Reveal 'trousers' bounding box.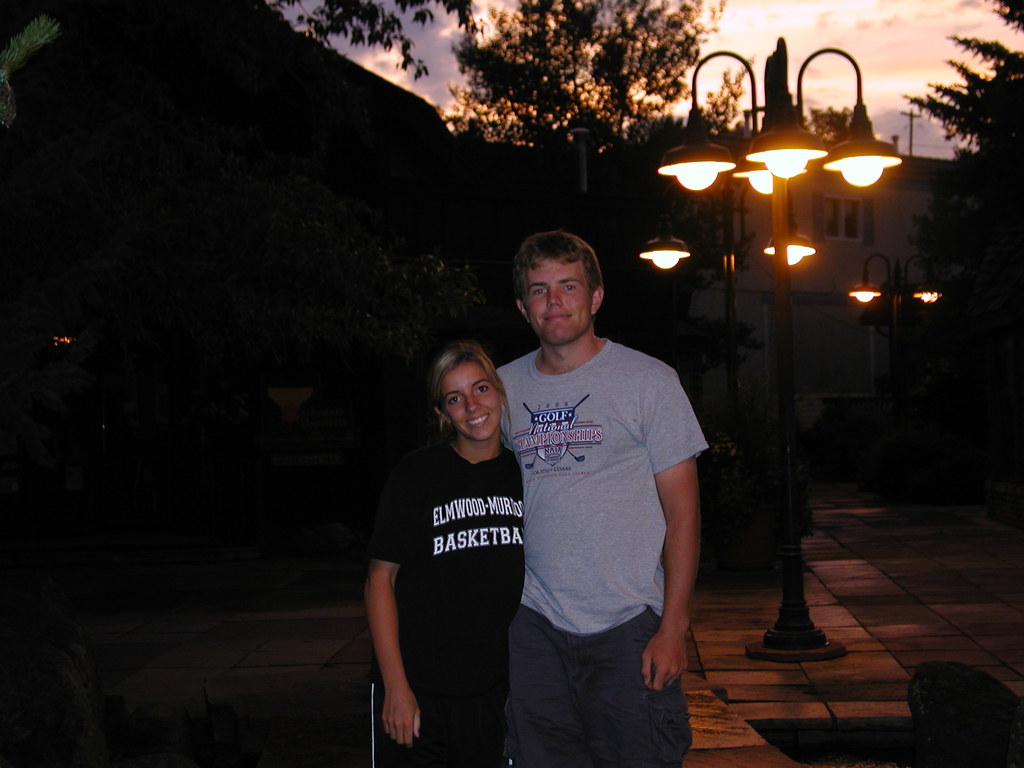
Revealed: bbox=[357, 684, 504, 767].
